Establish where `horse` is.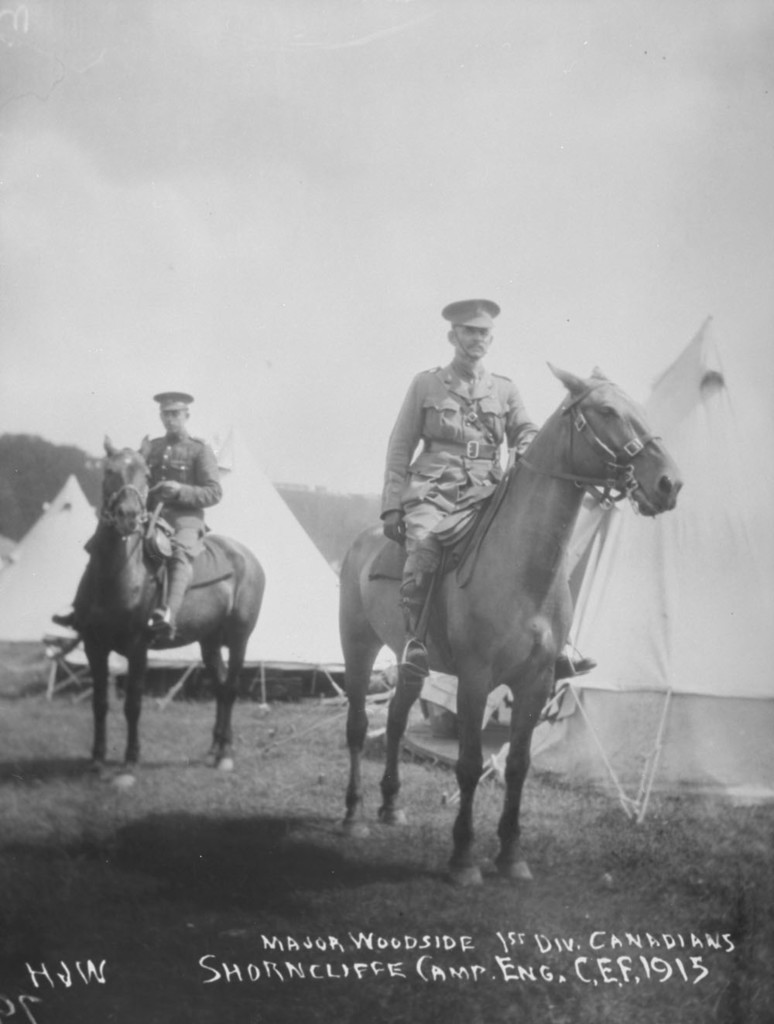
Established at {"x1": 339, "y1": 361, "x2": 682, "y2": 888}.
